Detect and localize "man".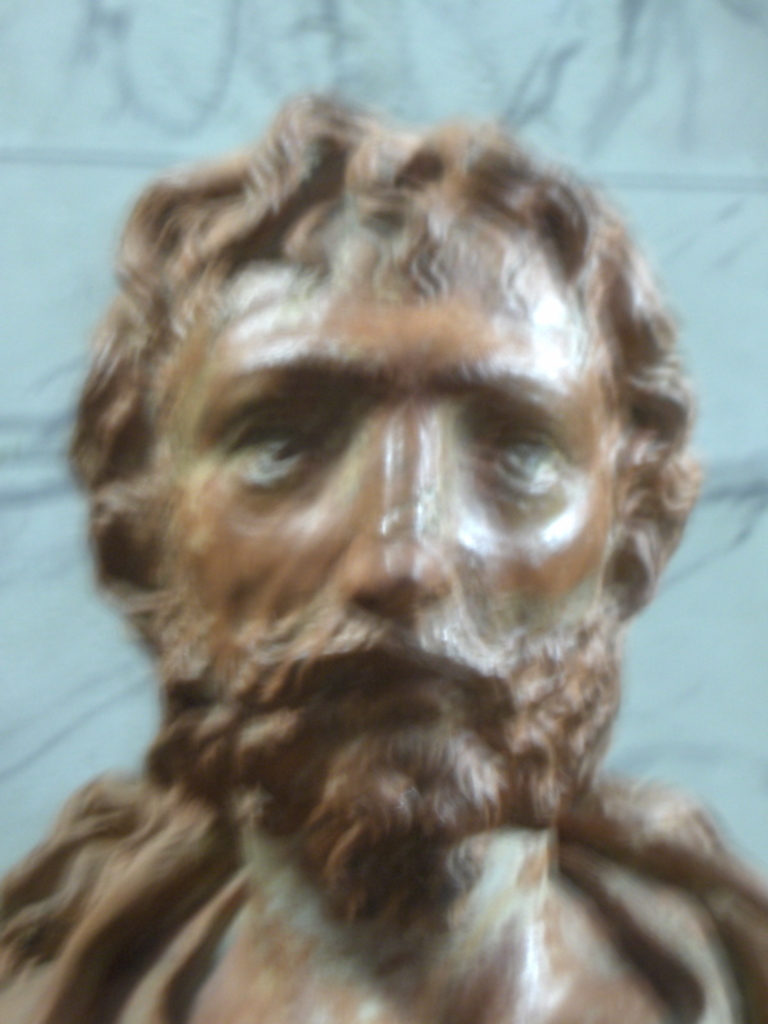
Localized at [0, 87, 767, 1023].
